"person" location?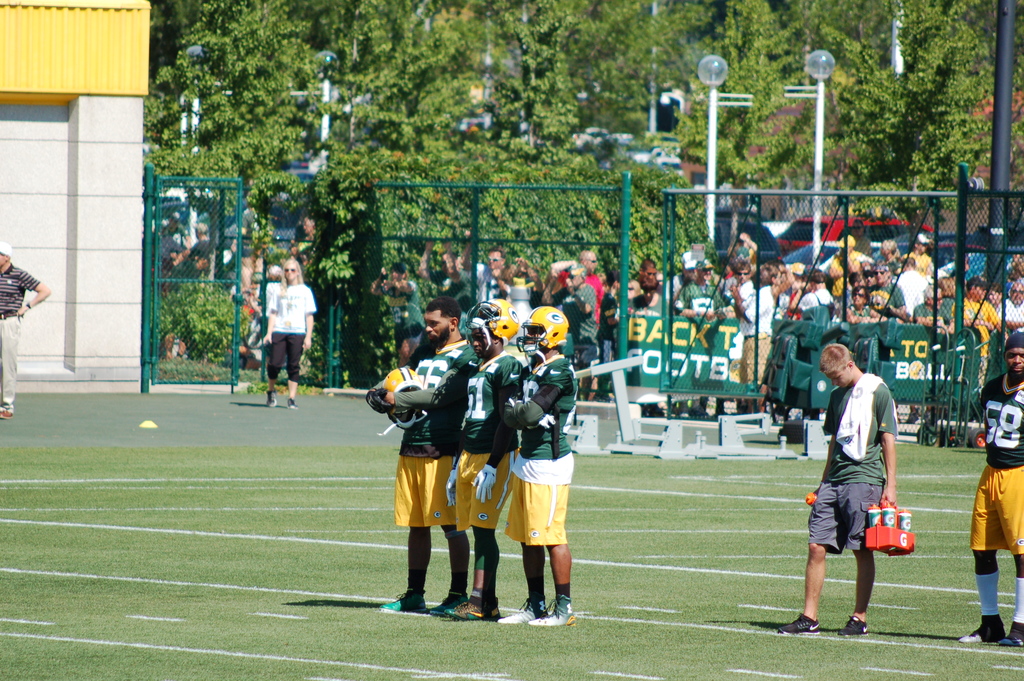
[260, 256, 317, 411]
